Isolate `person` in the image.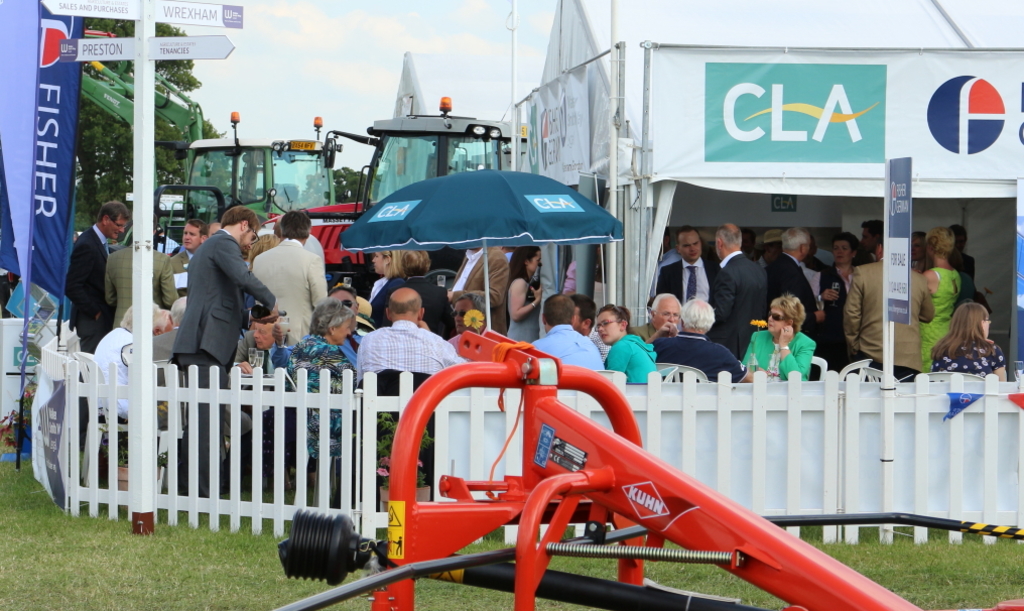
Isolated region: <box>370,243,453,342</box>.
